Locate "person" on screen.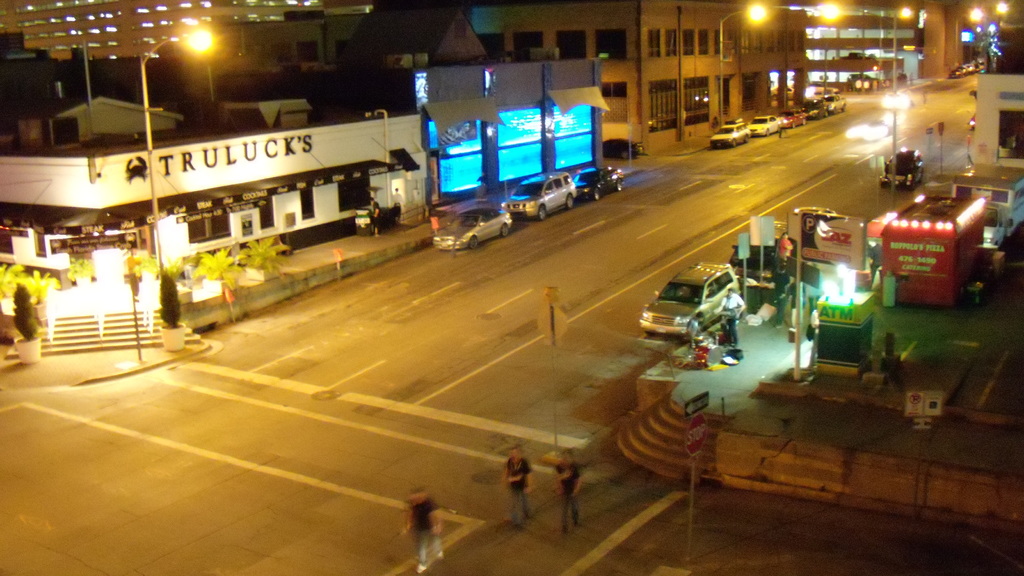
On screen at {"left": 394, "top": 496, "right": 451, "bottom": 563}.
